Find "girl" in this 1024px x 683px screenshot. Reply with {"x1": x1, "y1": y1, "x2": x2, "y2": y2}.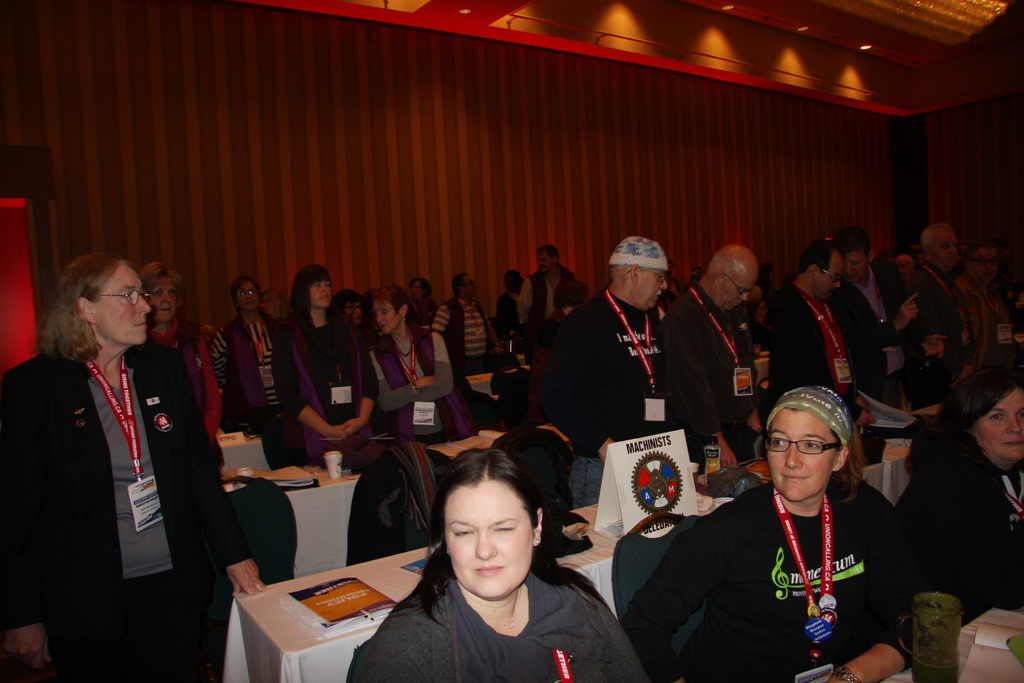
{"x1": 343, "y1": 443, "x2": 653, "y2": 682}.
